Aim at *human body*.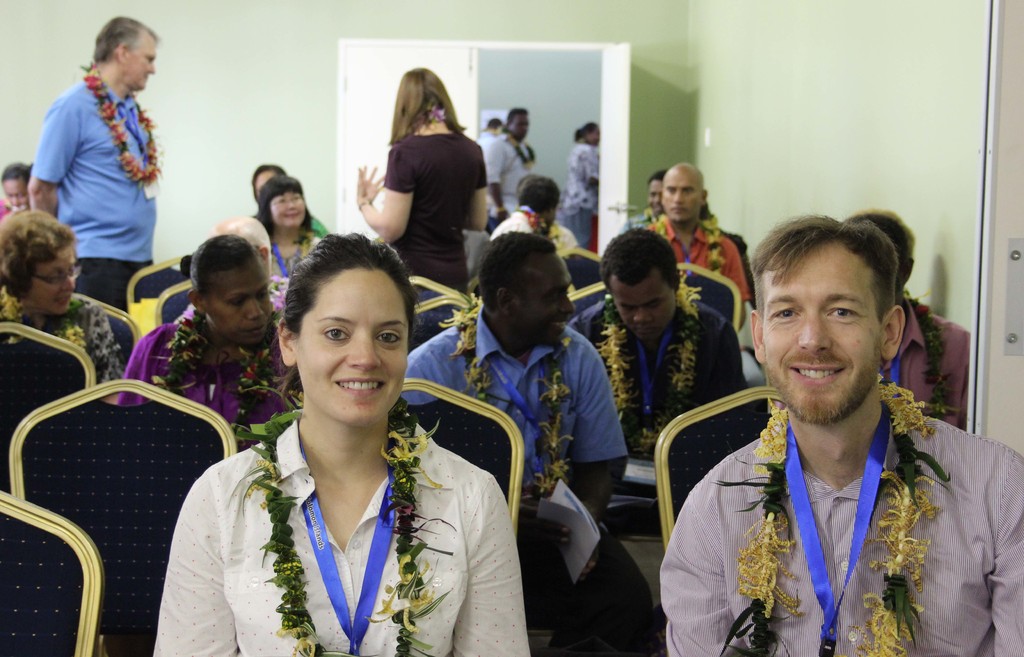
Aimed at box=[111, 322, 306, 450].
